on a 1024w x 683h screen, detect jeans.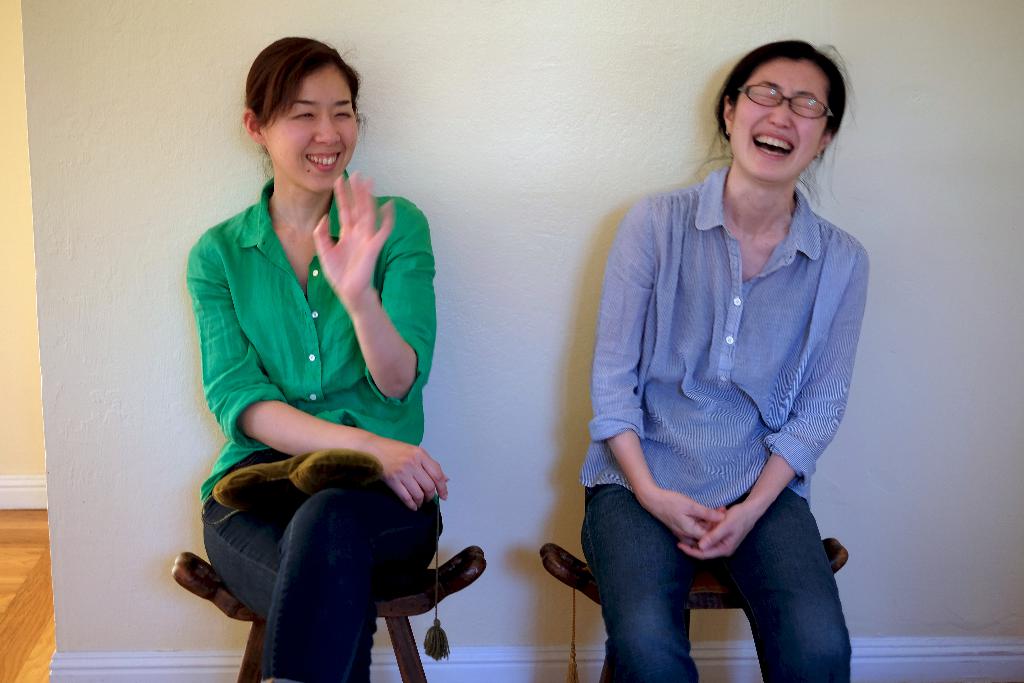
x1=202 y1=449 x2=446 y2=682.
